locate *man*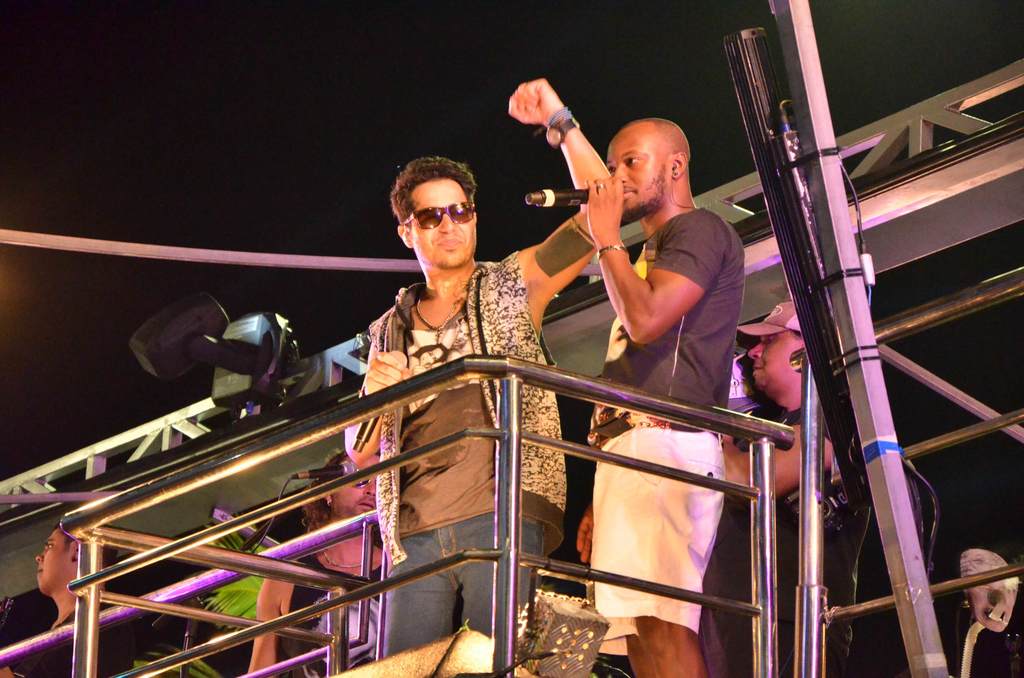
(580, 121, 744, 677)
